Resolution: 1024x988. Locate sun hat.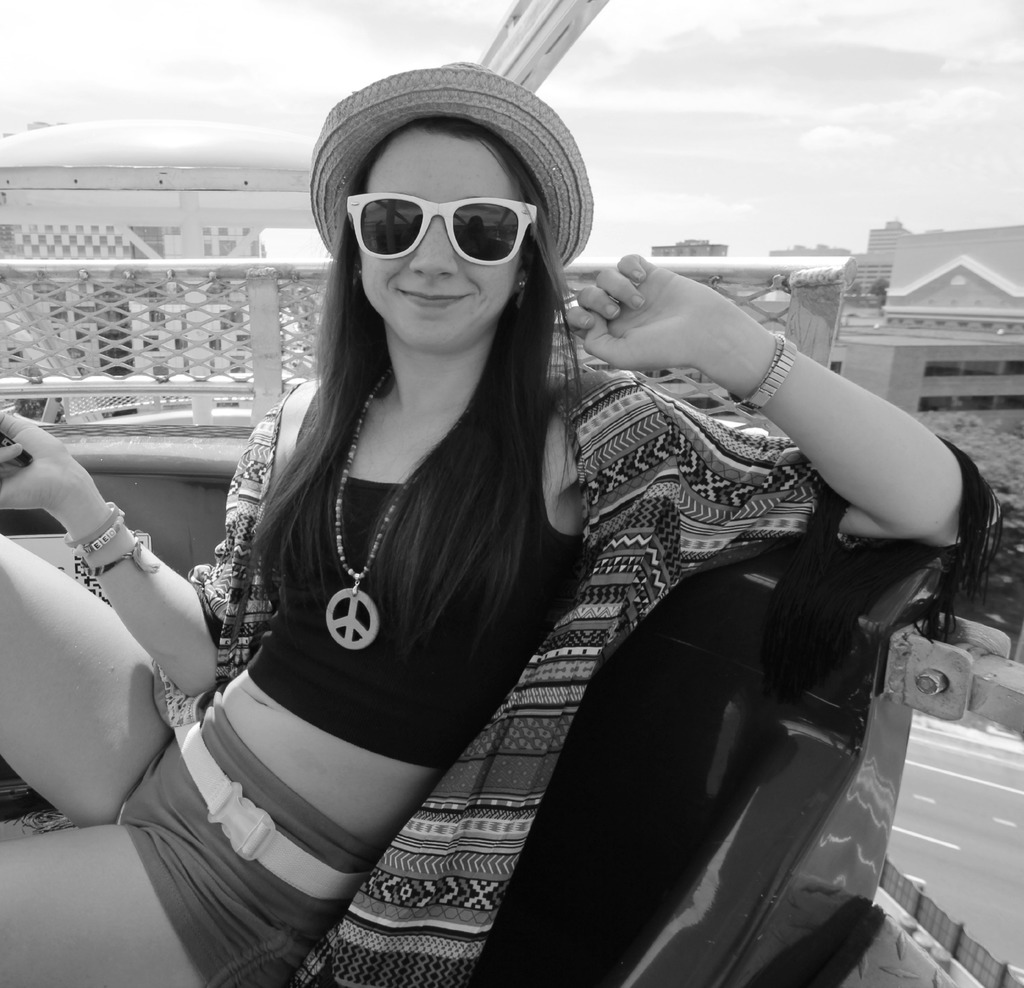
(left=306, top=56, right=600, bottom=267).
